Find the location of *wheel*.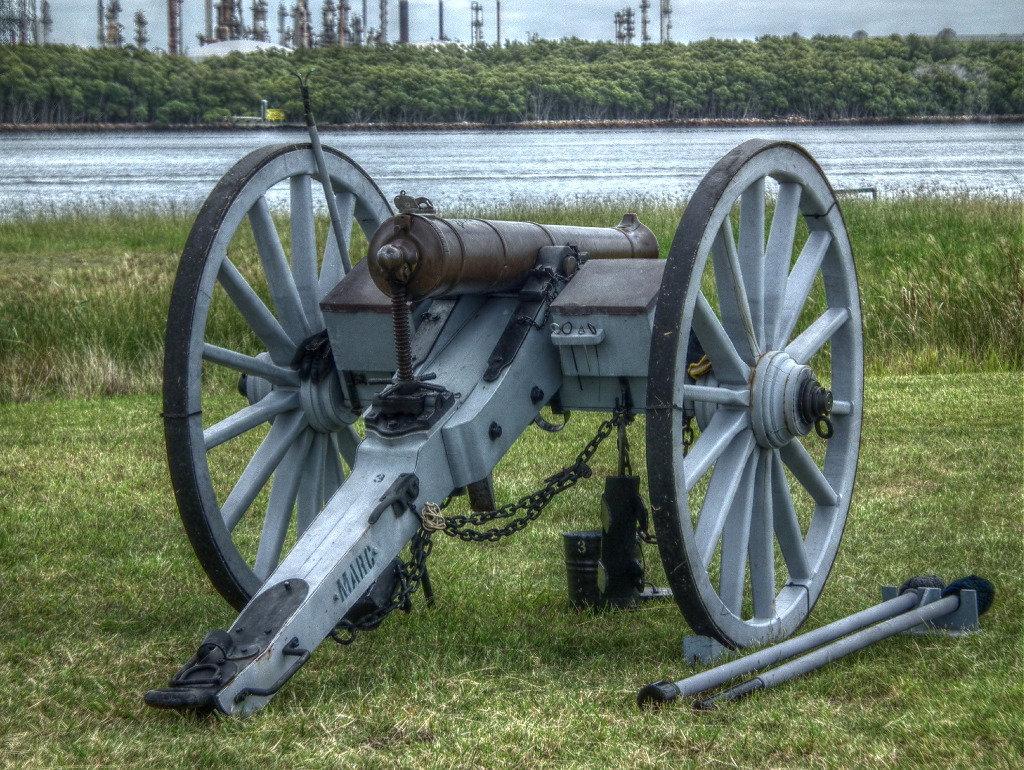
Location: x1=162 y1=138 x2=392 y2=618.
